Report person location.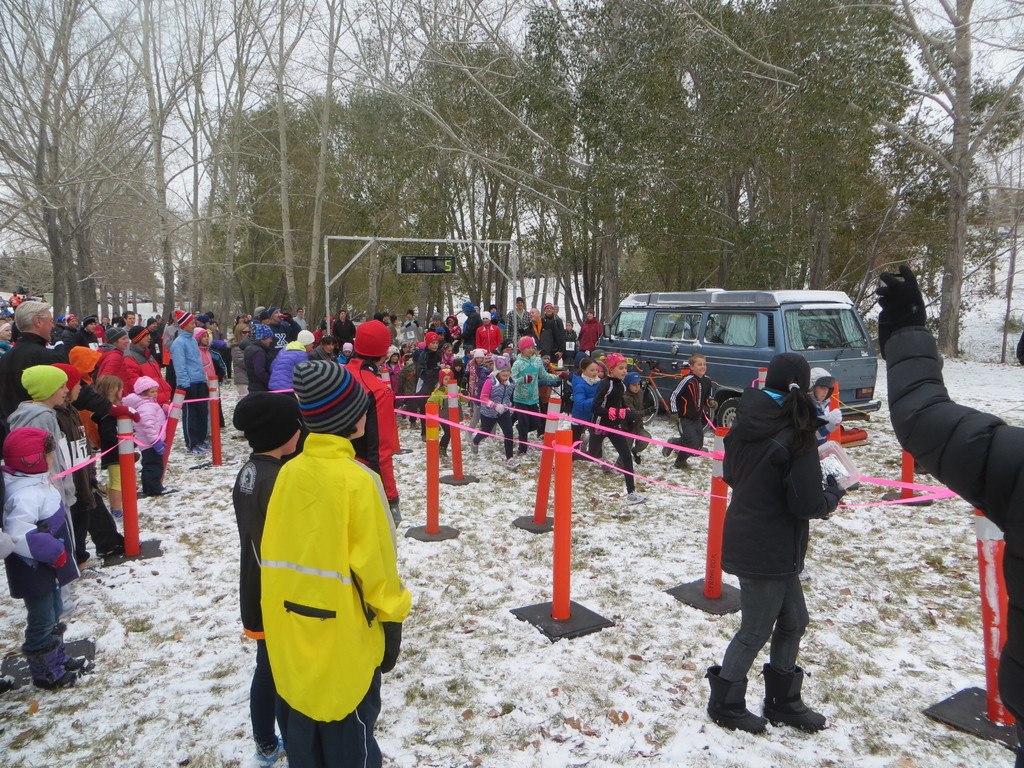
Report: x1=869, y1=254, x2=1023, y2=767.
